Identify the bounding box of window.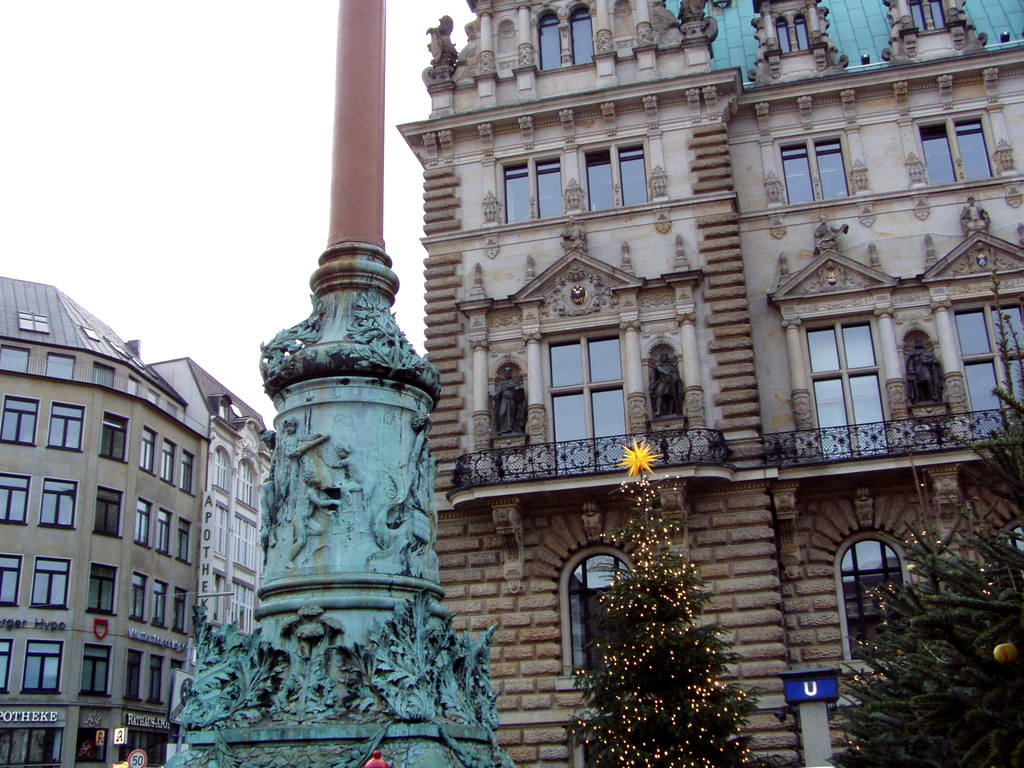
l=80, t=643, r=112, b=696.
